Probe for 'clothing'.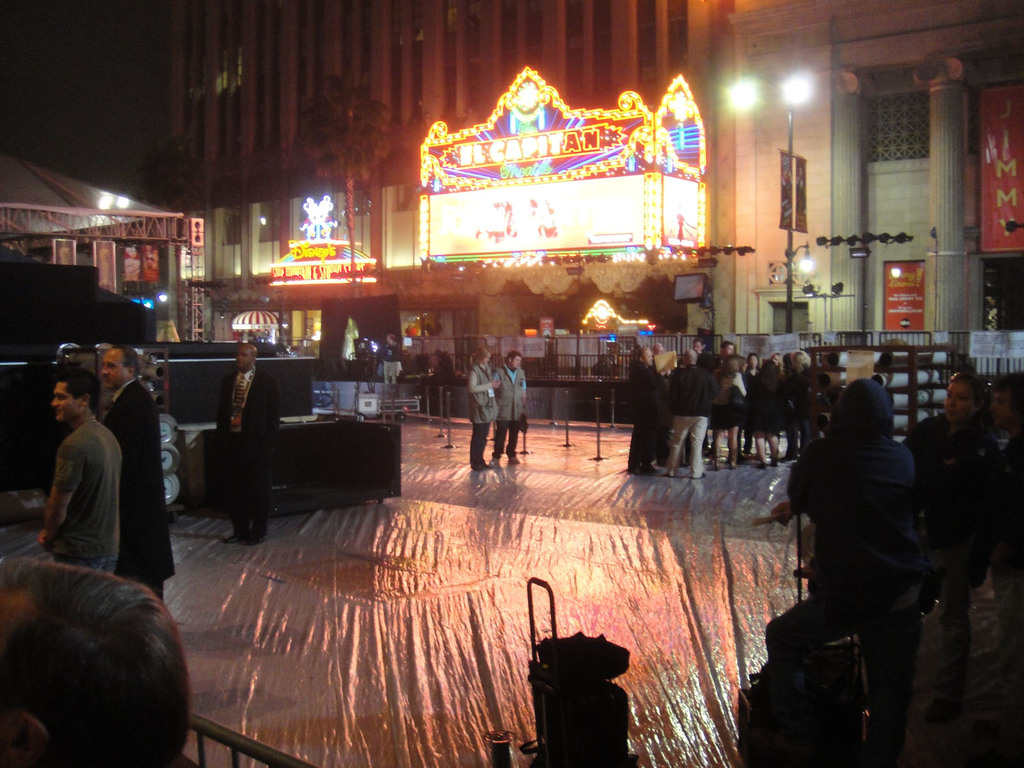
Probe result: {"x1": 618, "y1": 338, "x2": 818, "y2": 467}.
